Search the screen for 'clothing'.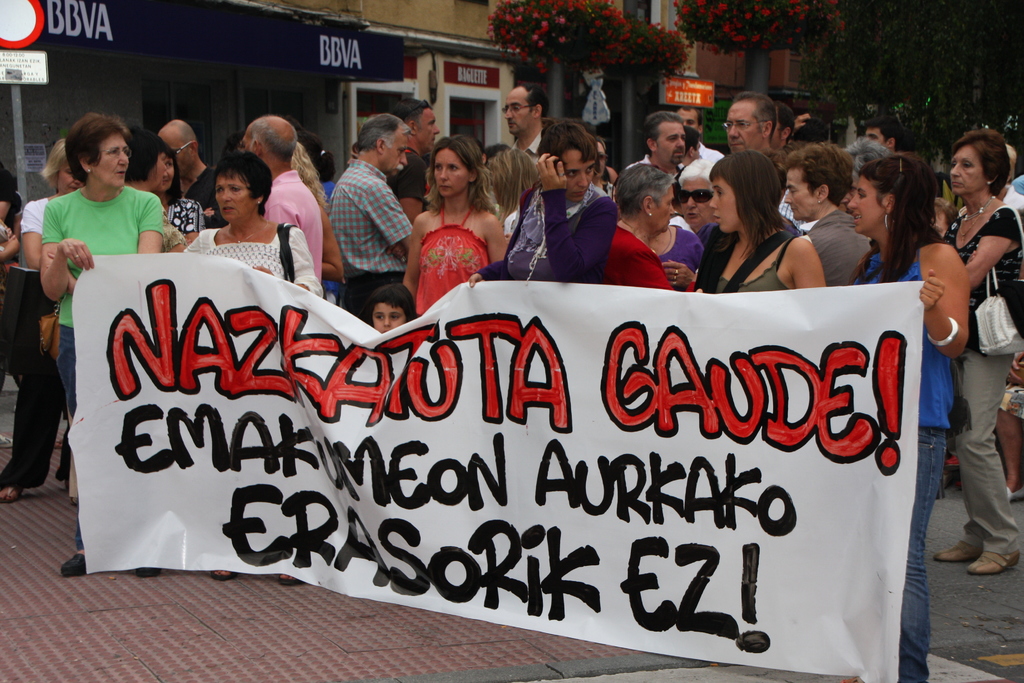
Found at {"left": 506, "top": 126, "right": 547, "bottom": 171}.
